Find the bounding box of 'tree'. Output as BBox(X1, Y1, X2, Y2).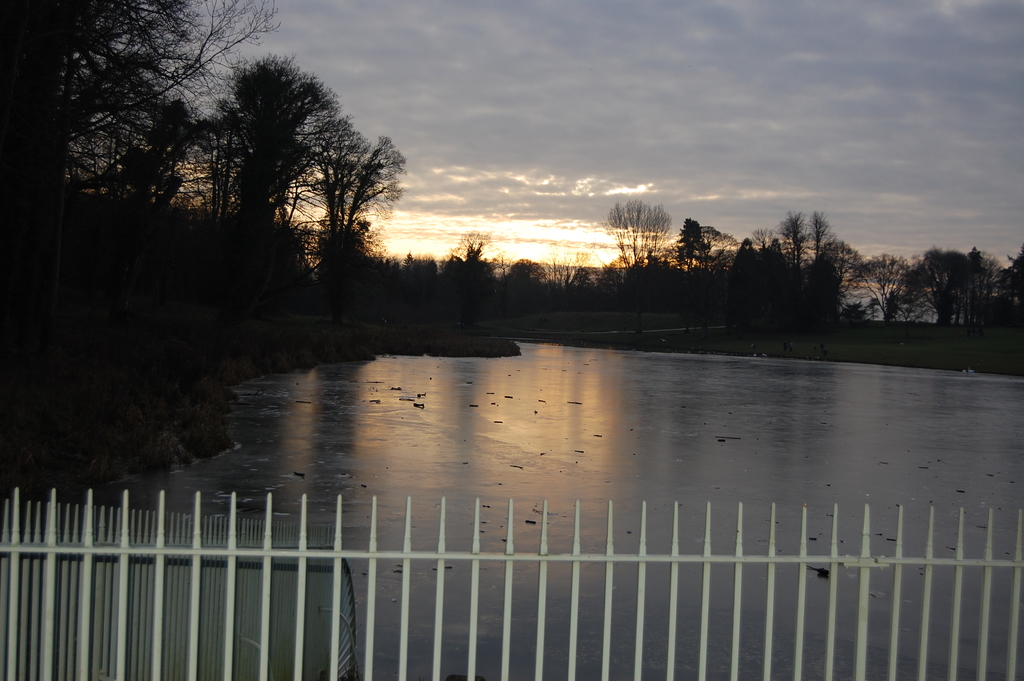
BBox(982, 247, 1023, 339).
